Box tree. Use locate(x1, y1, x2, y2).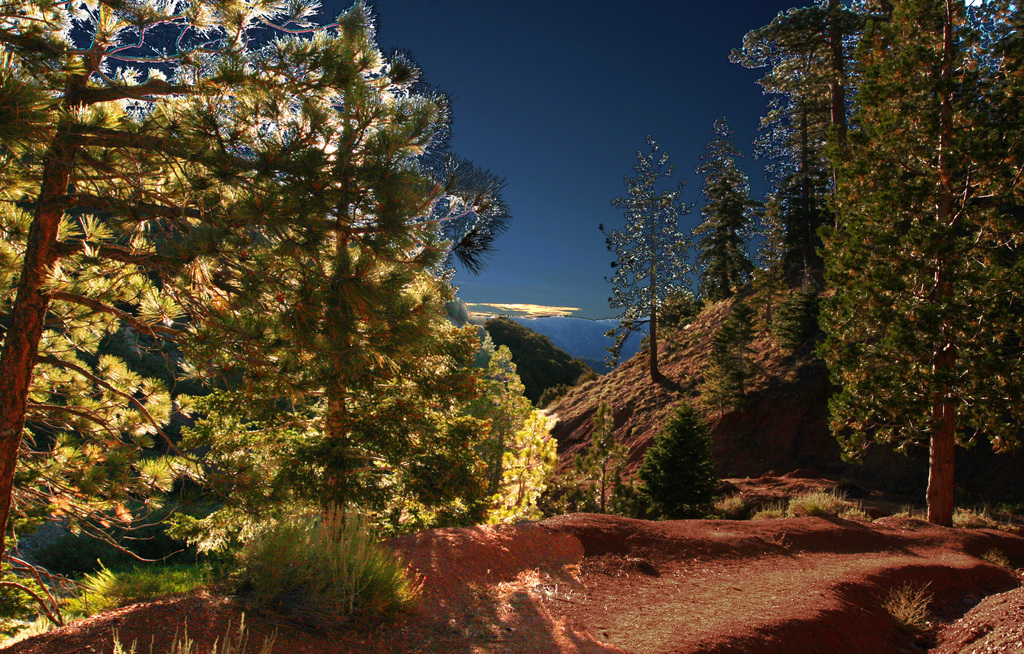
locate(596, 113, 698, 388).
